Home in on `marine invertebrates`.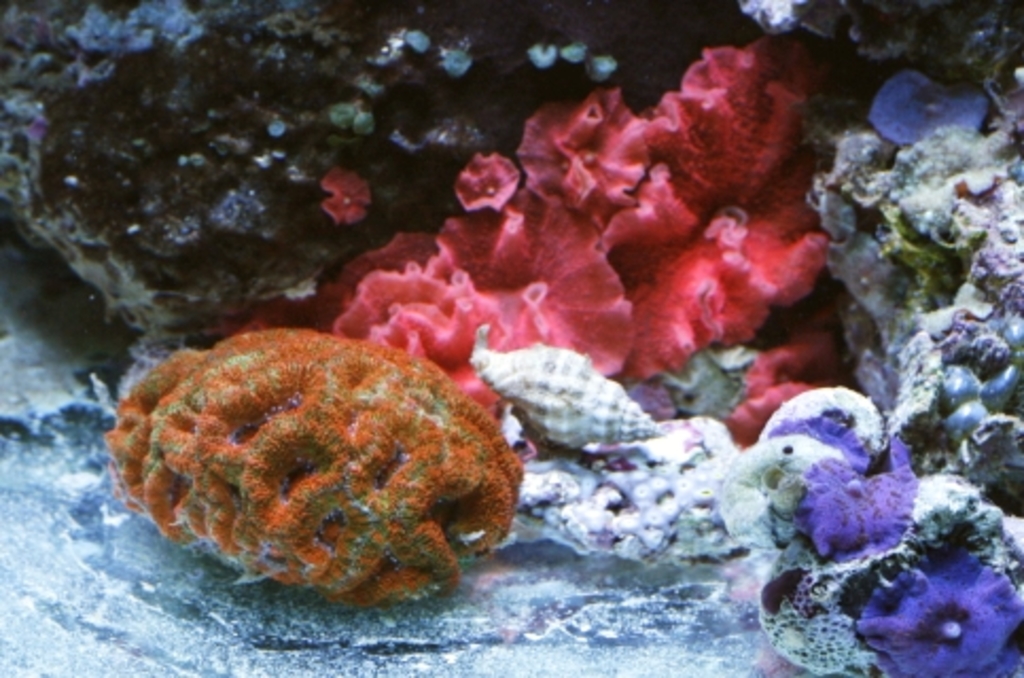
Homed in at (x1=303, y1=36, x2=823, y2=405).
